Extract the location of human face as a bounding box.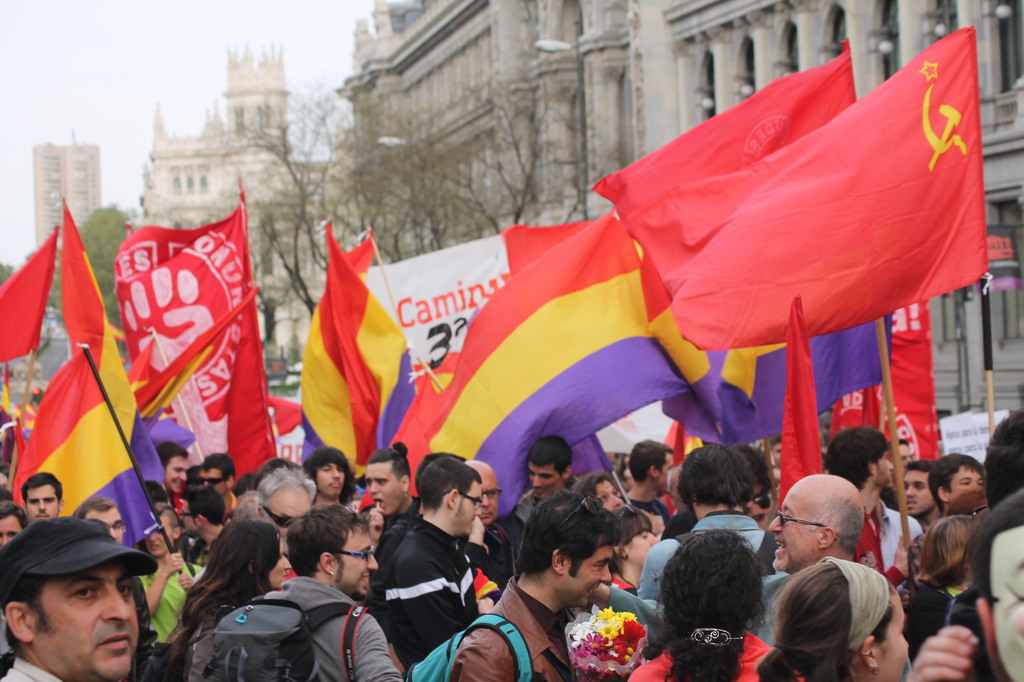
{"left": 472, "top": 469, "right": 519, "bottom": 519}.
